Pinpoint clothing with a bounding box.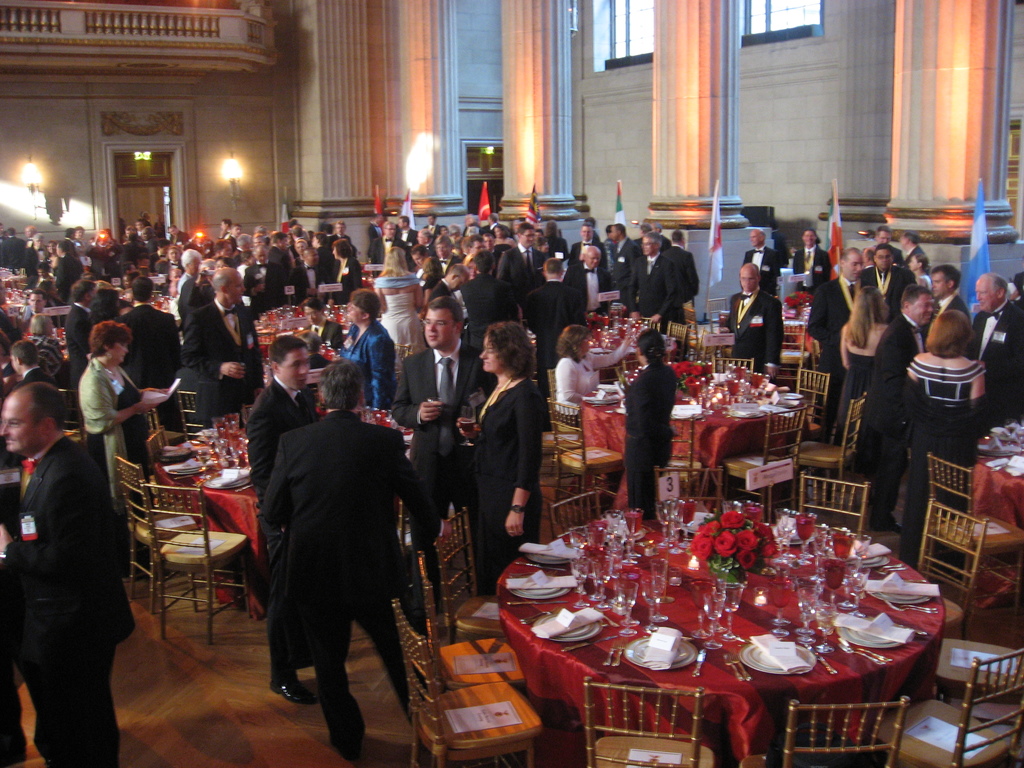
crop(624, 254, 678, 328).
